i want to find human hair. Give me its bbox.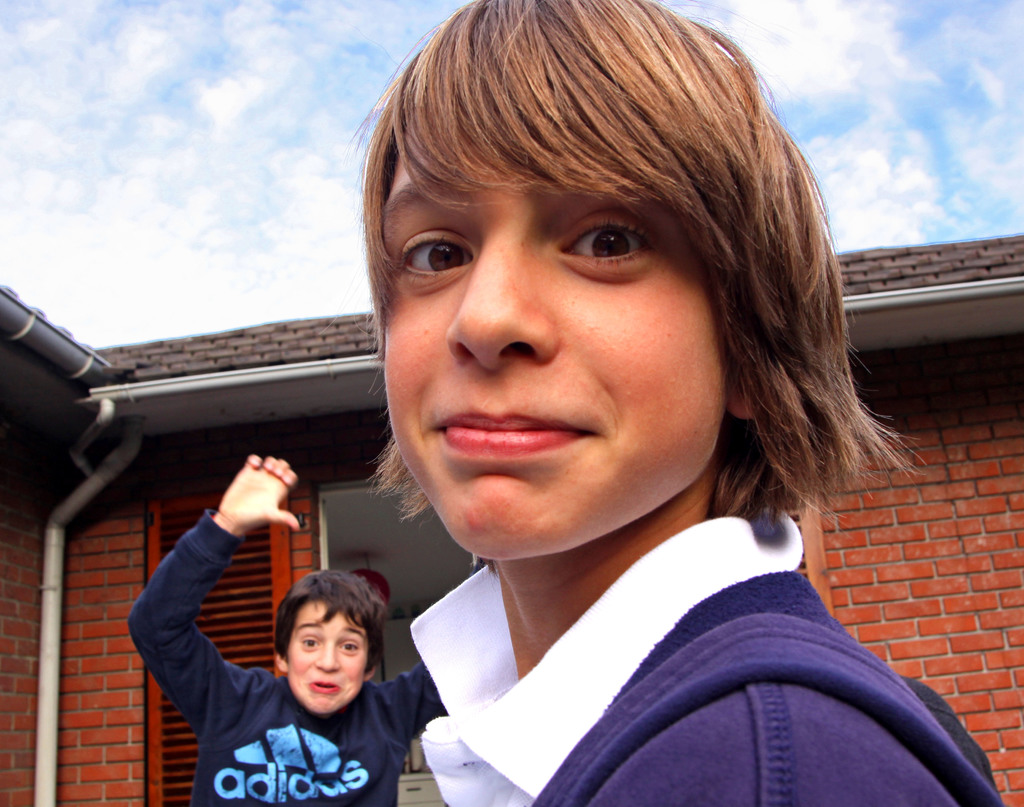
left=271, top=567, right=388, bottom=680.
